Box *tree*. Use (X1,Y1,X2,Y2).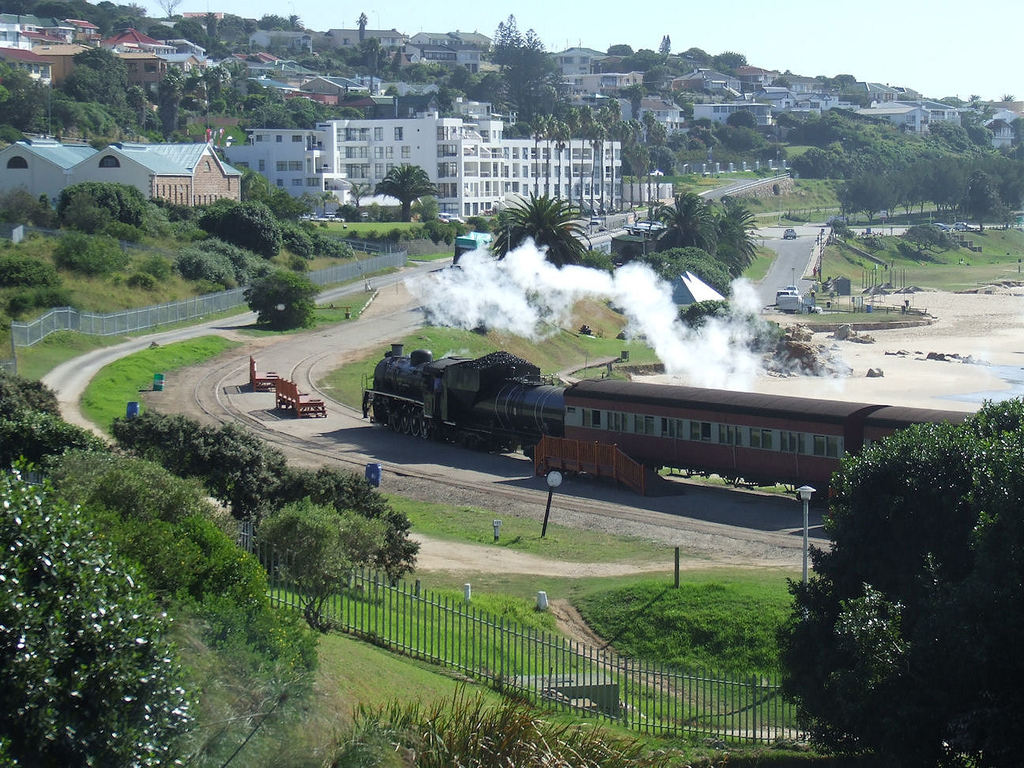
(85,180,125,221).
